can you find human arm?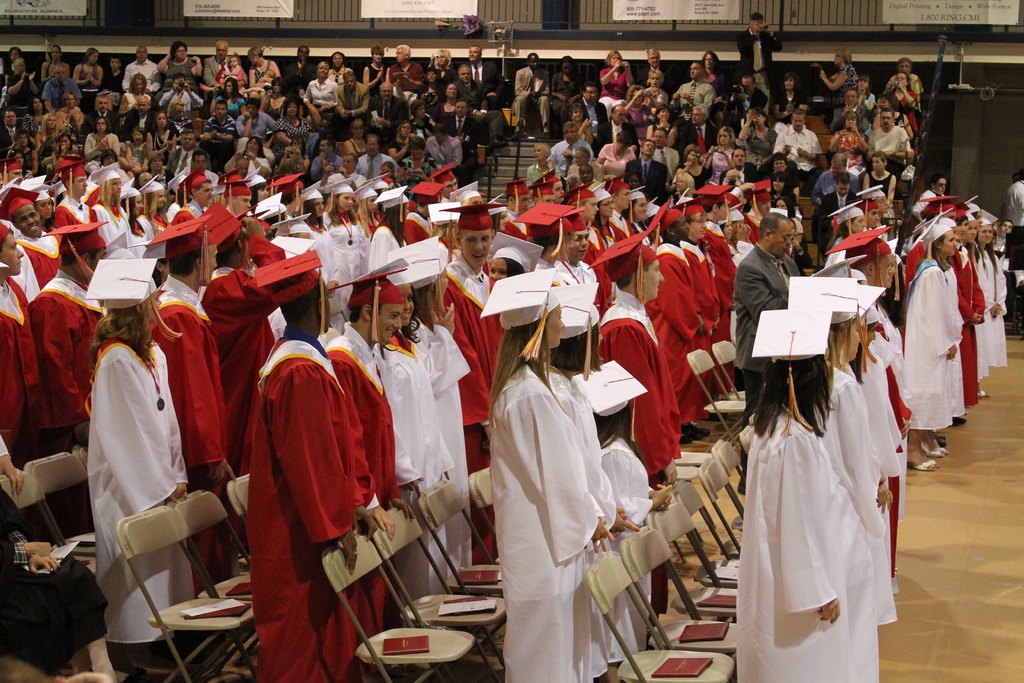
Yes, bounding box: [765,21,783,49].
